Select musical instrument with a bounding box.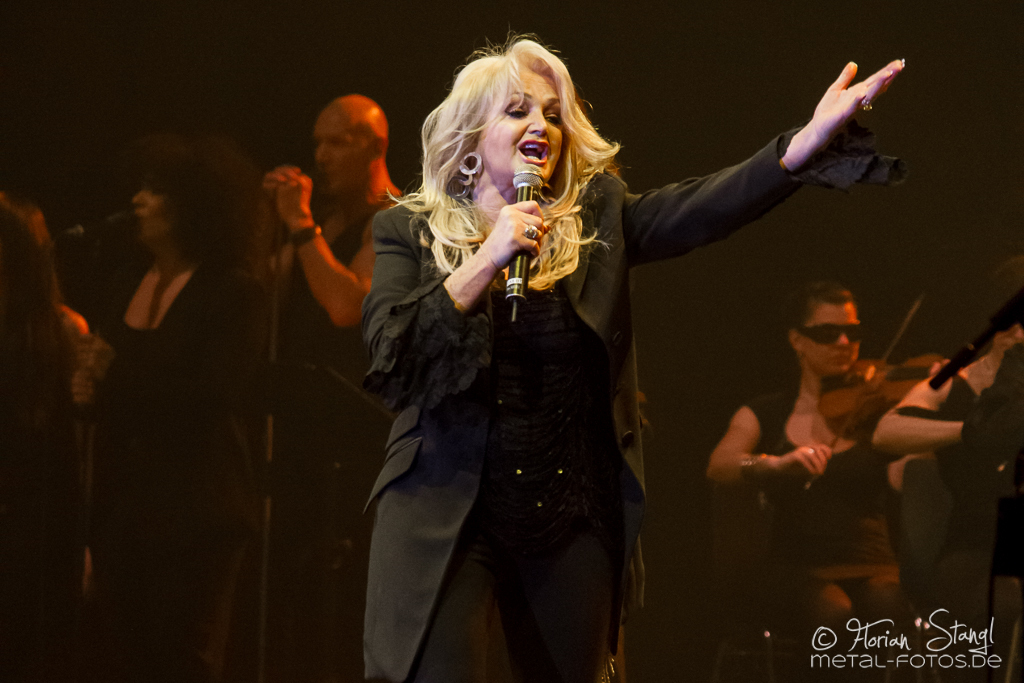
rect(802, 289, 951, 480).
